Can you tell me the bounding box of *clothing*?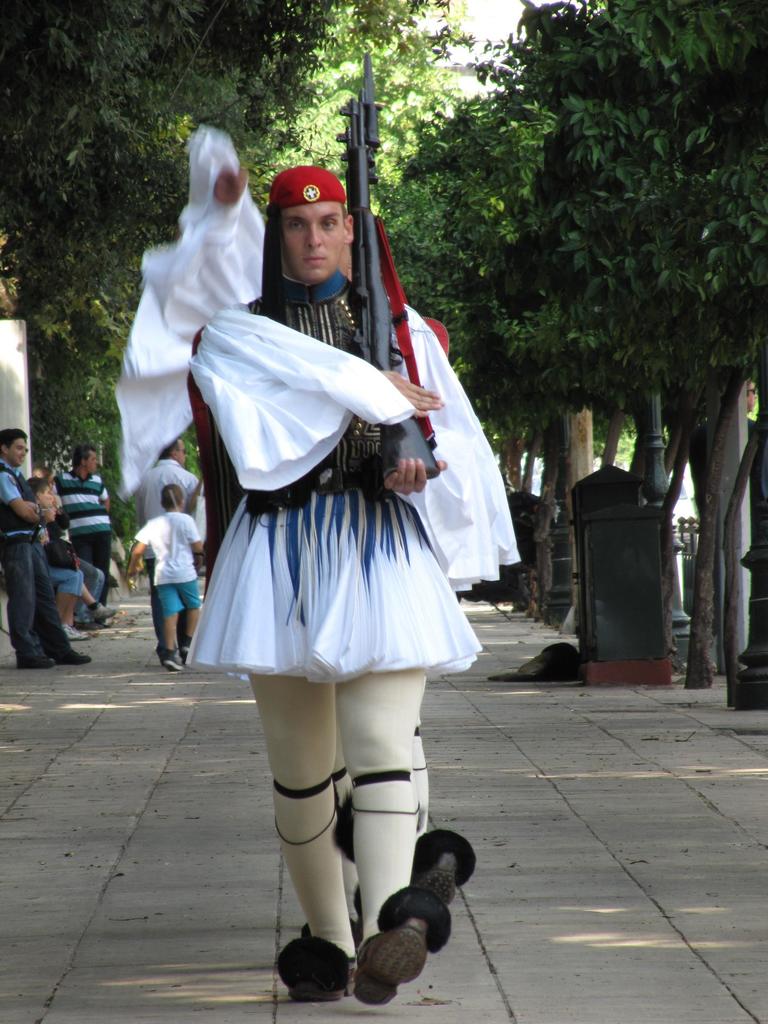
crop(72, 557, 107, 623).
